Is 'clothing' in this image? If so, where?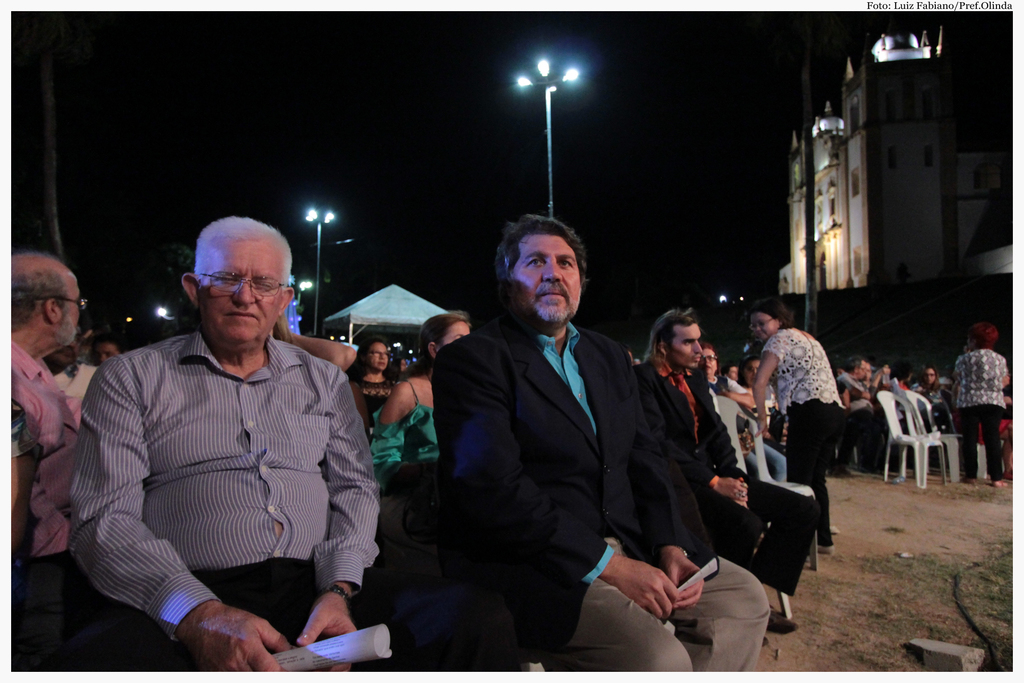
Yes, at region(5, 336, 84, 557).
